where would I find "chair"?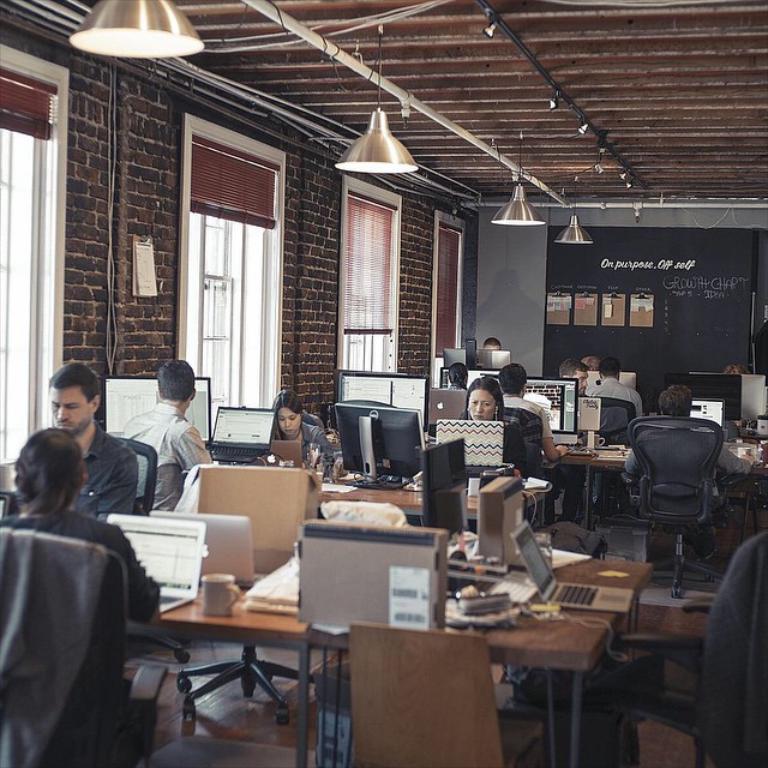
At Rect(580, 400, 642, 520).
